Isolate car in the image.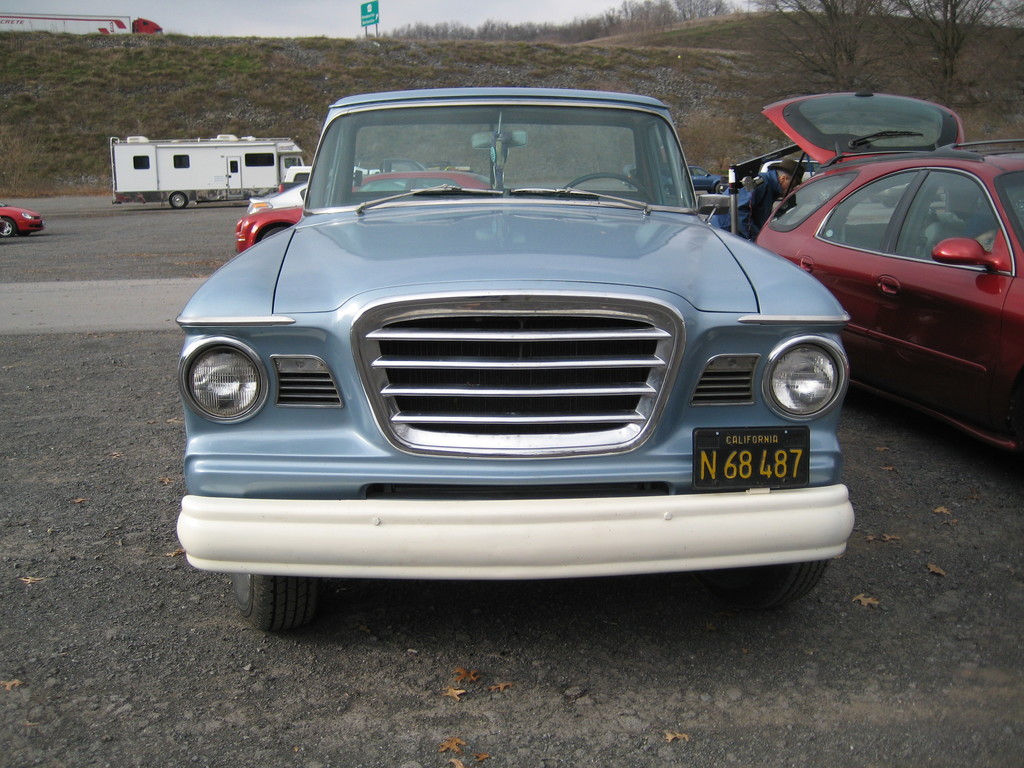
Isolated region: 150, 86, 879, 630.
